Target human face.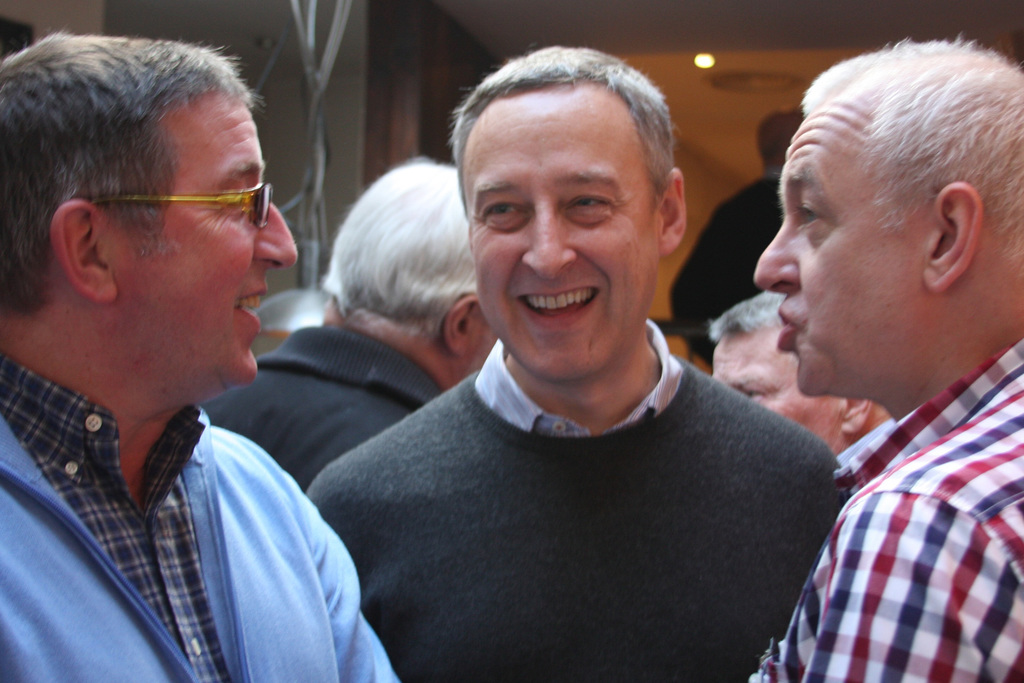
Target region: [753, 112, 929, 393].
